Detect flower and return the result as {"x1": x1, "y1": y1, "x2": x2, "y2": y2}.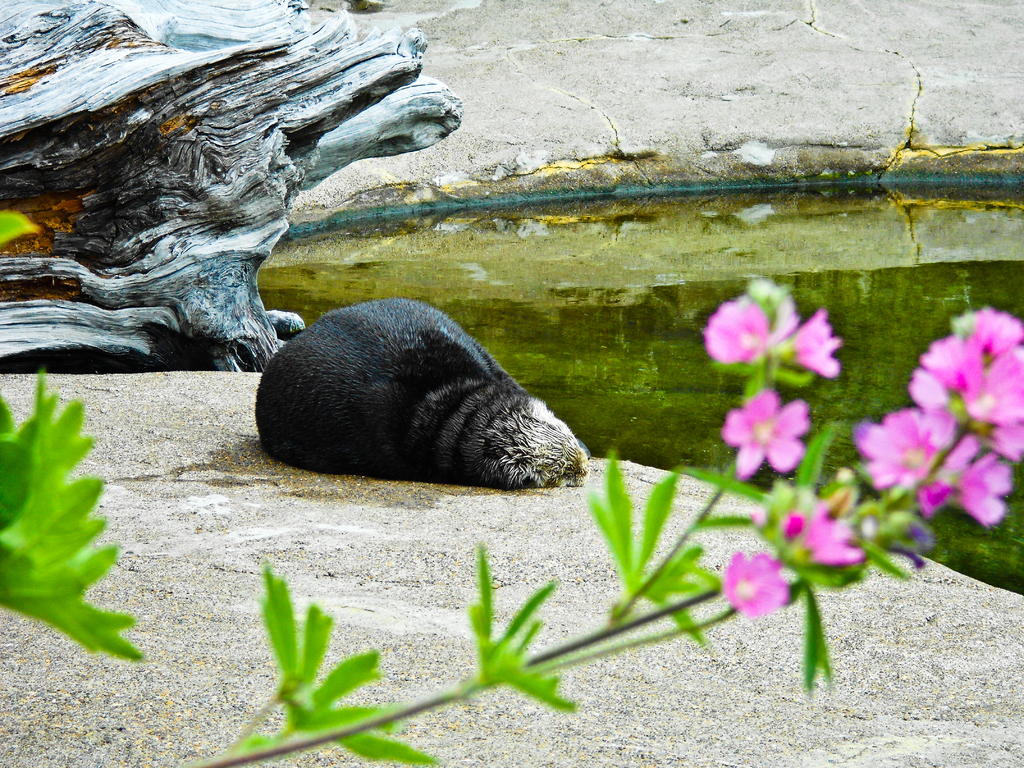
{"x1": 913, "y1": 431, "x2": 1014, "y2": 527}.
